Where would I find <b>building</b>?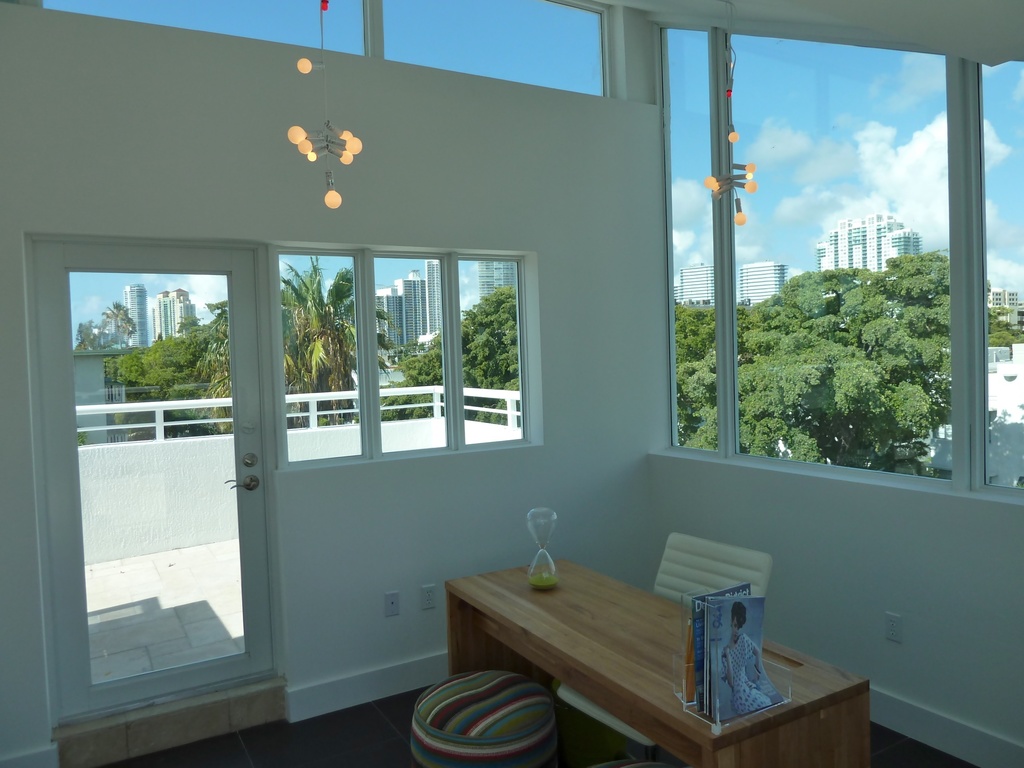
At (984, 289, 1023, 330).
